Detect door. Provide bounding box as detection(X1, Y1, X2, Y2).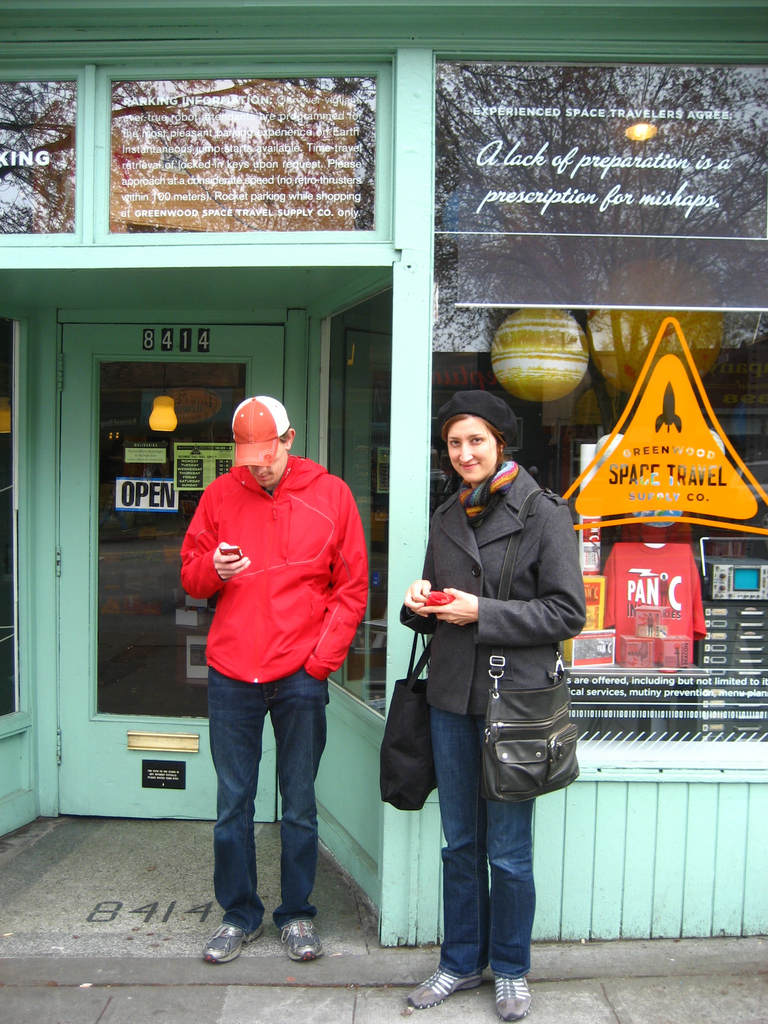
detection(47, 268, 264, 826).
